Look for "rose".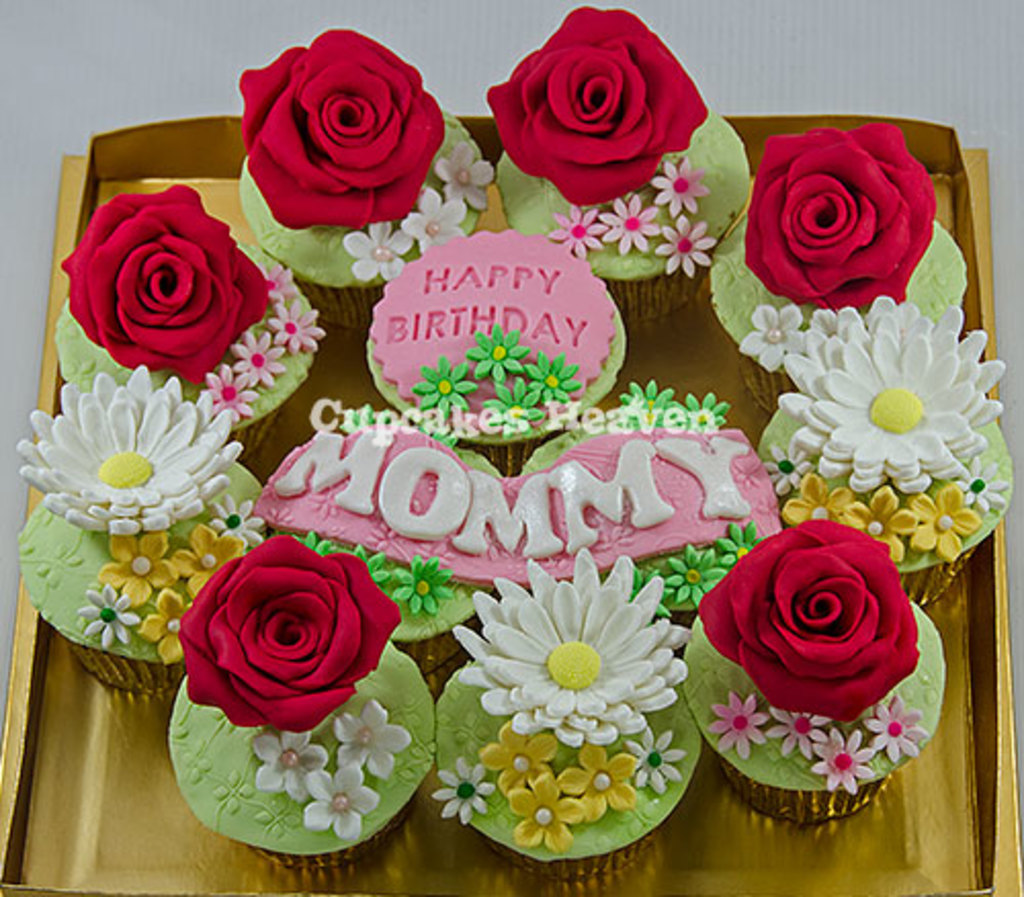
Found: x1=178 y1=532 x2=406 y2=735.
